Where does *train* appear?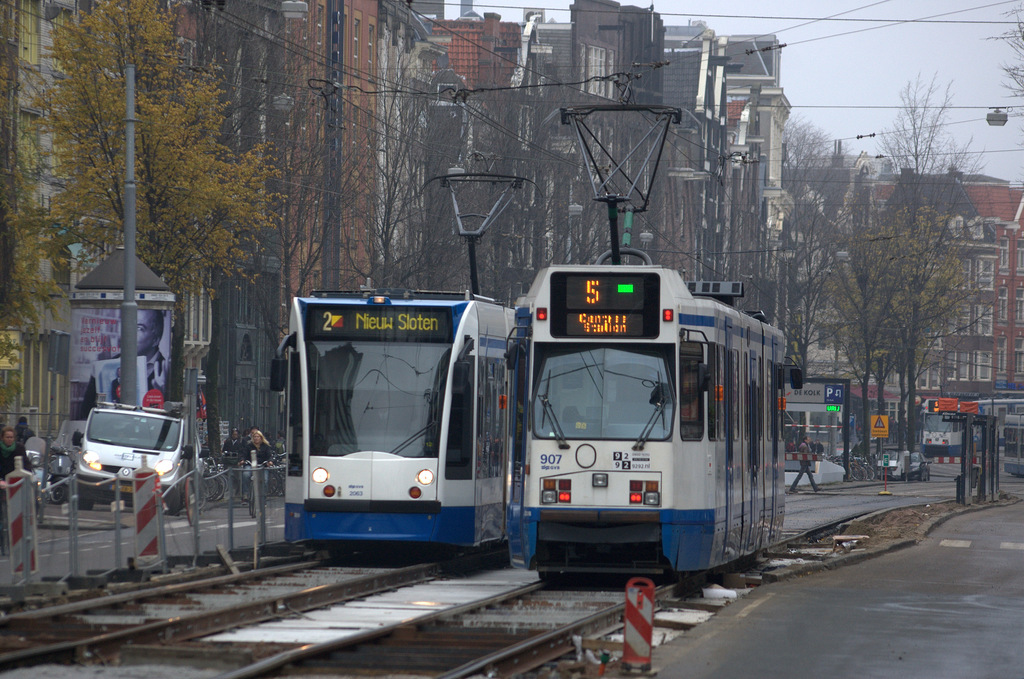
Appears at region(270, 170, 535, 560).
